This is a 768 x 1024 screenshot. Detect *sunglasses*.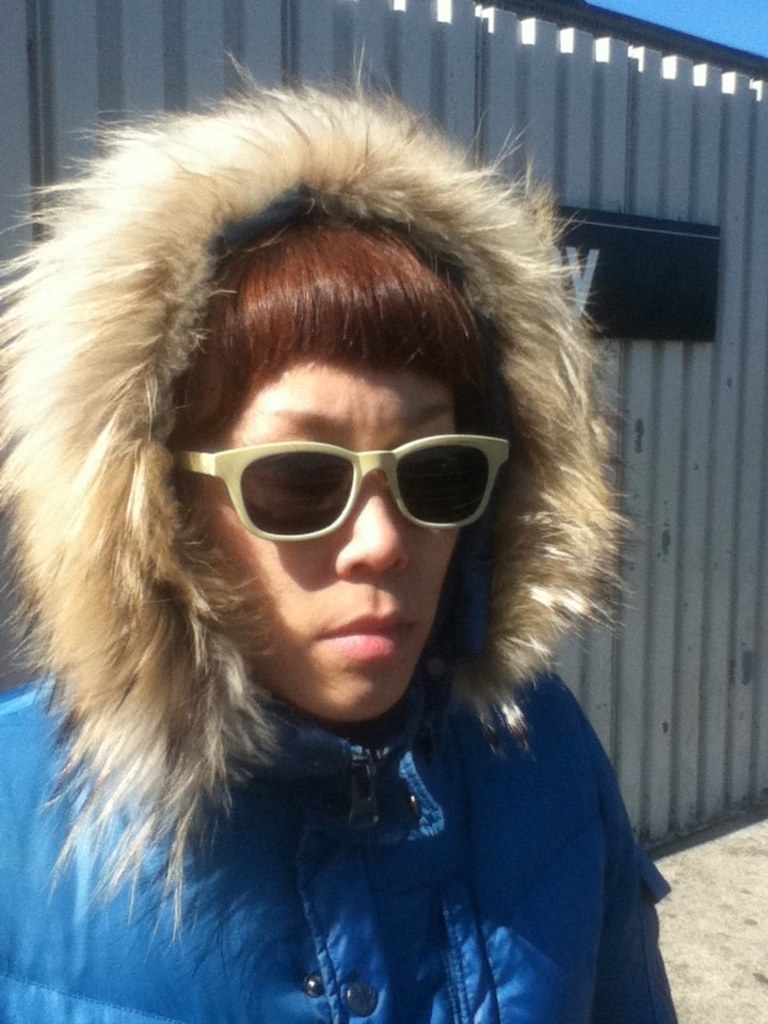
BBox(170, 433, 510, 543).
